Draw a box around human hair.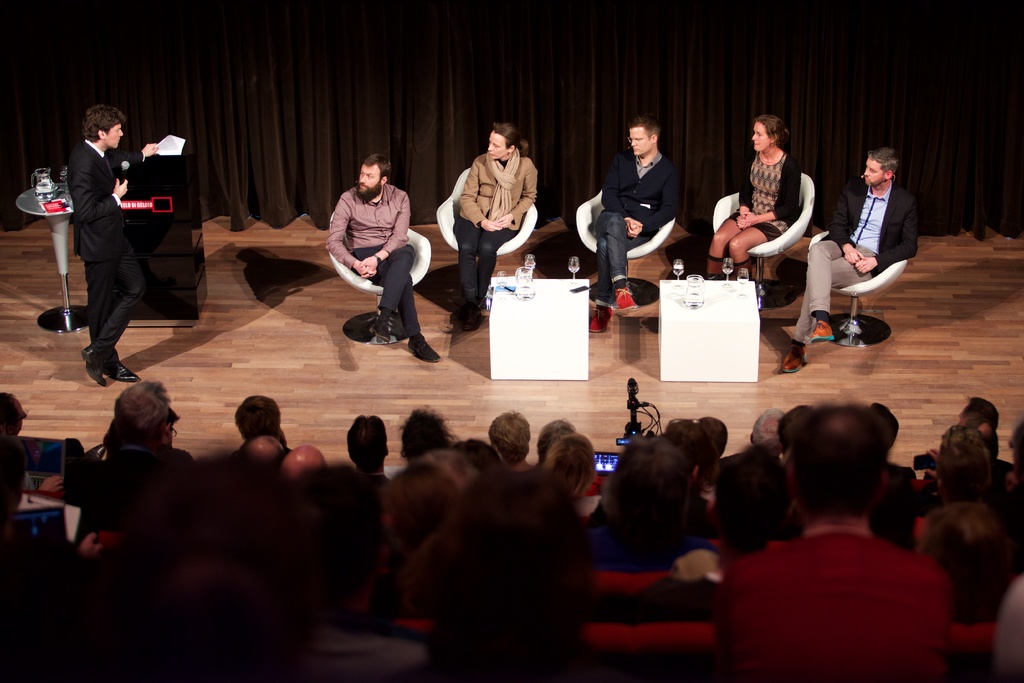
{"left": 345, "top": 413, "right": 387, "bottom": 472}.
